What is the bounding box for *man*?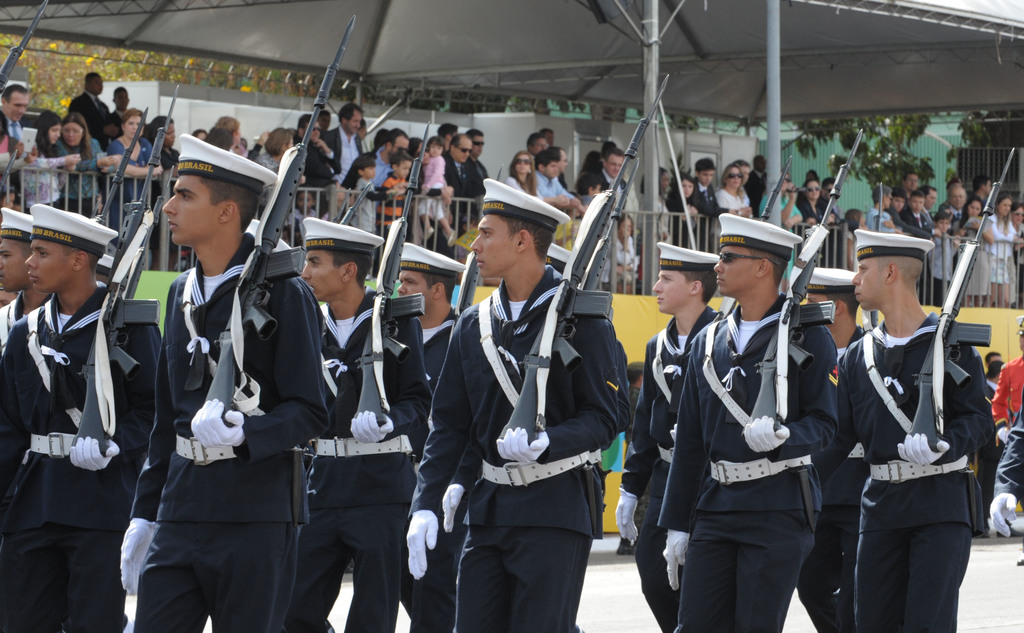
rect(614, 239, 729, 632).
